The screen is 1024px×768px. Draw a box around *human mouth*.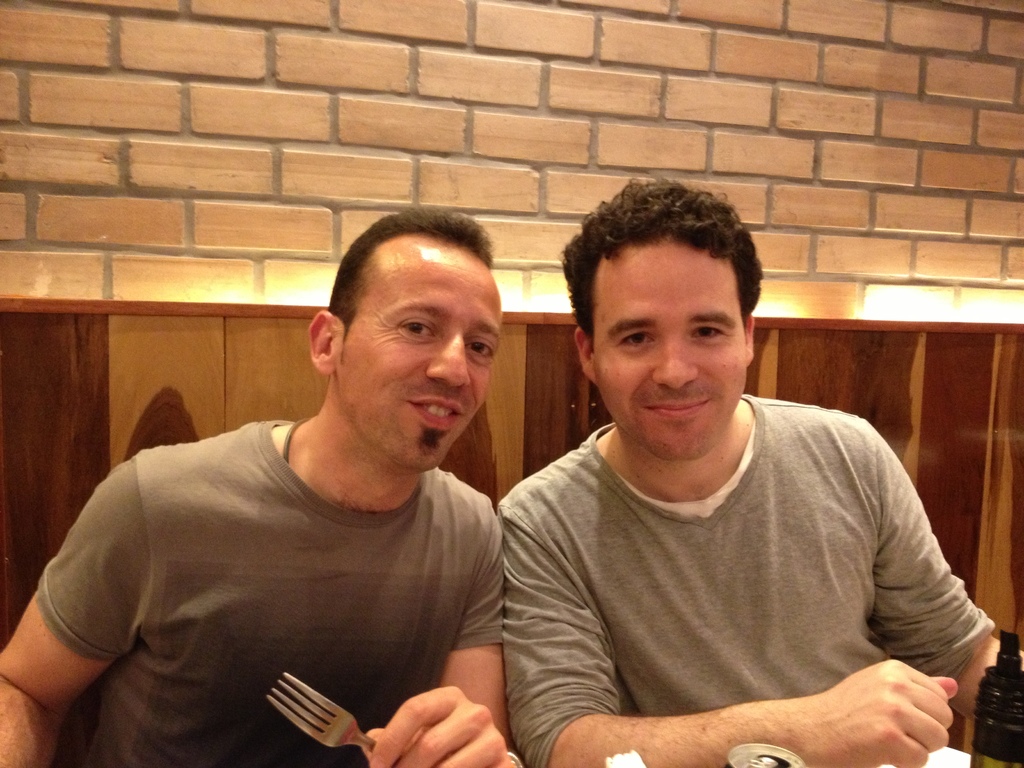
BBox(406, 396, 470, 430).
